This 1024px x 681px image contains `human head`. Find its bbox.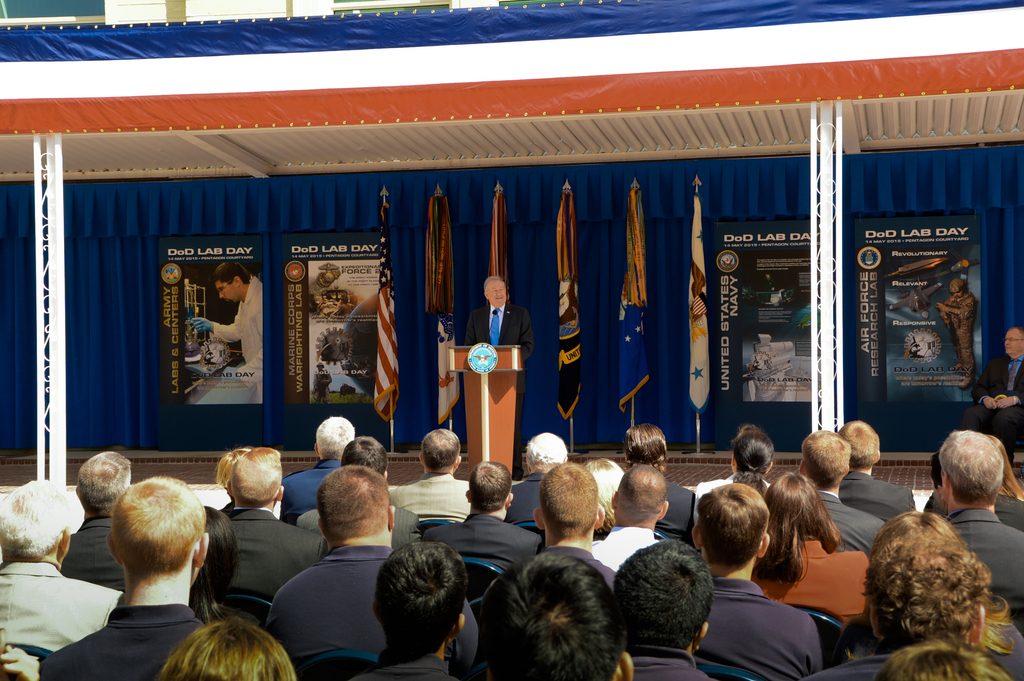
bbox(579, 458, 629, 509).
